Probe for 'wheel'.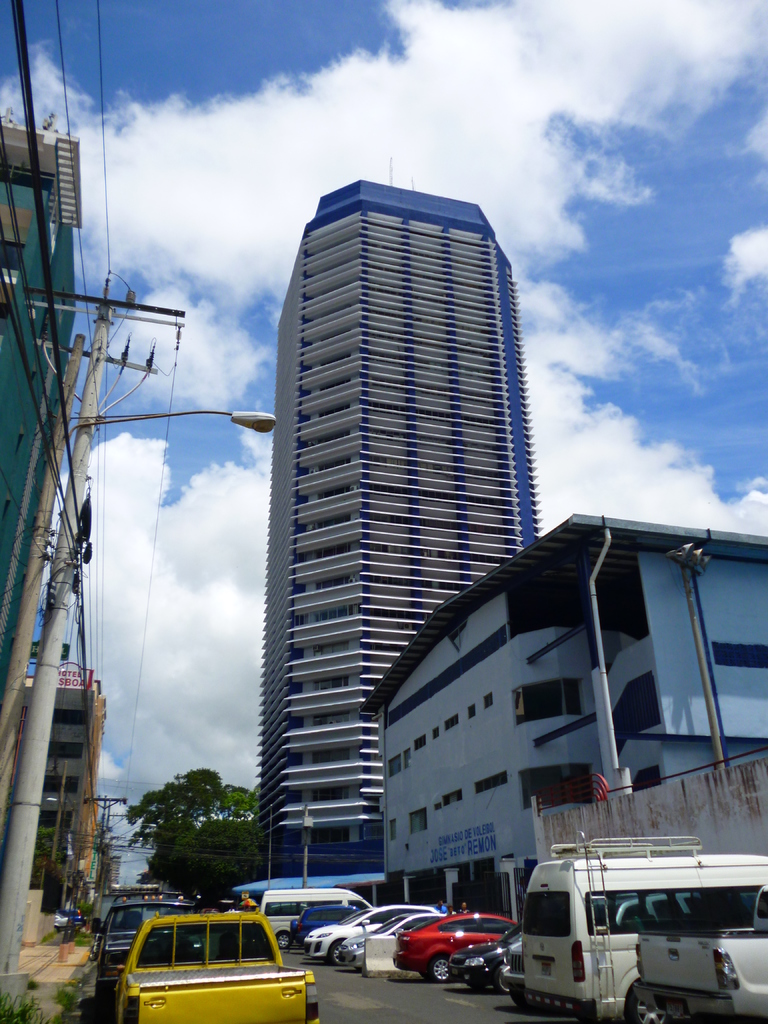
Probe result: bbox(333, 942, 347, 963).
